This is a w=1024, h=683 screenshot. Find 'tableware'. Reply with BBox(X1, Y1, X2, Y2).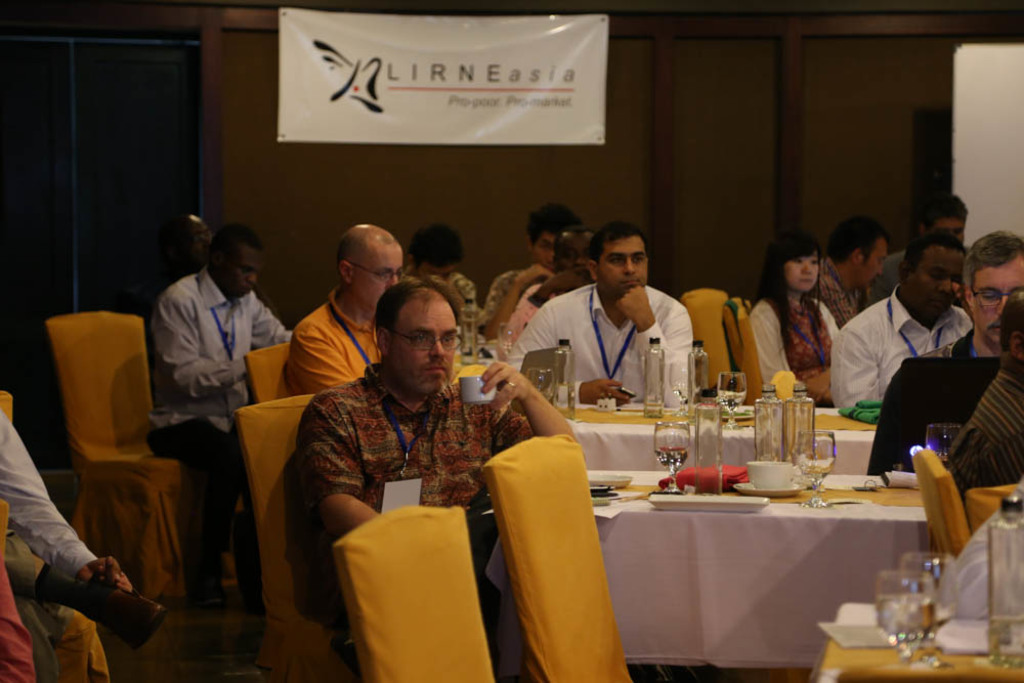
BBox(855, 478, 895, 494).
